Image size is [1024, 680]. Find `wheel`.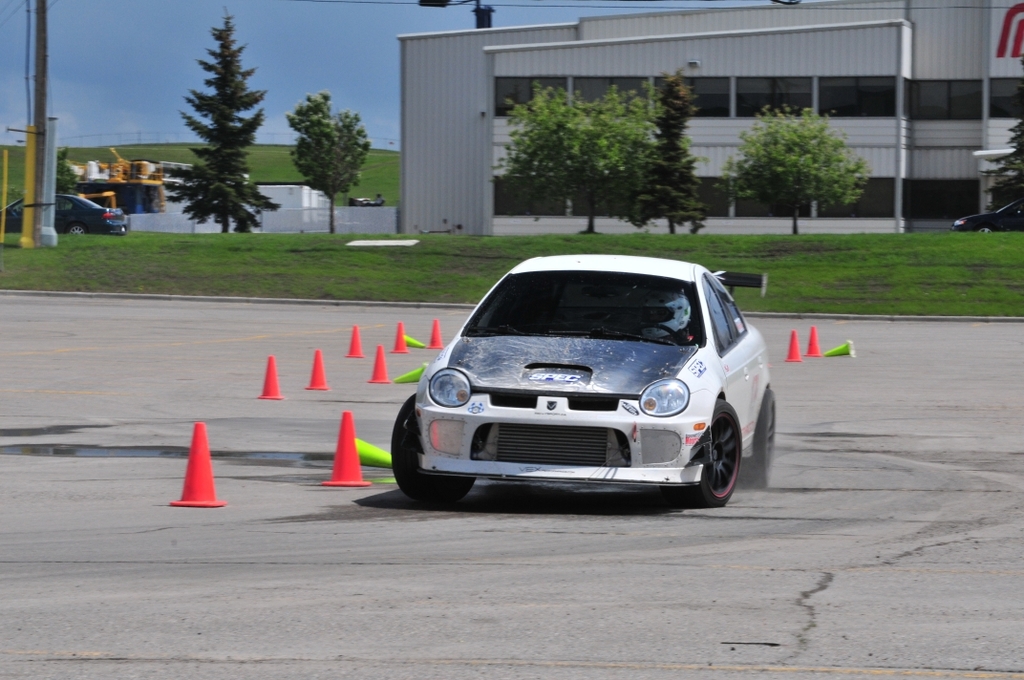
bbox=[744, 389, 775, 487].
